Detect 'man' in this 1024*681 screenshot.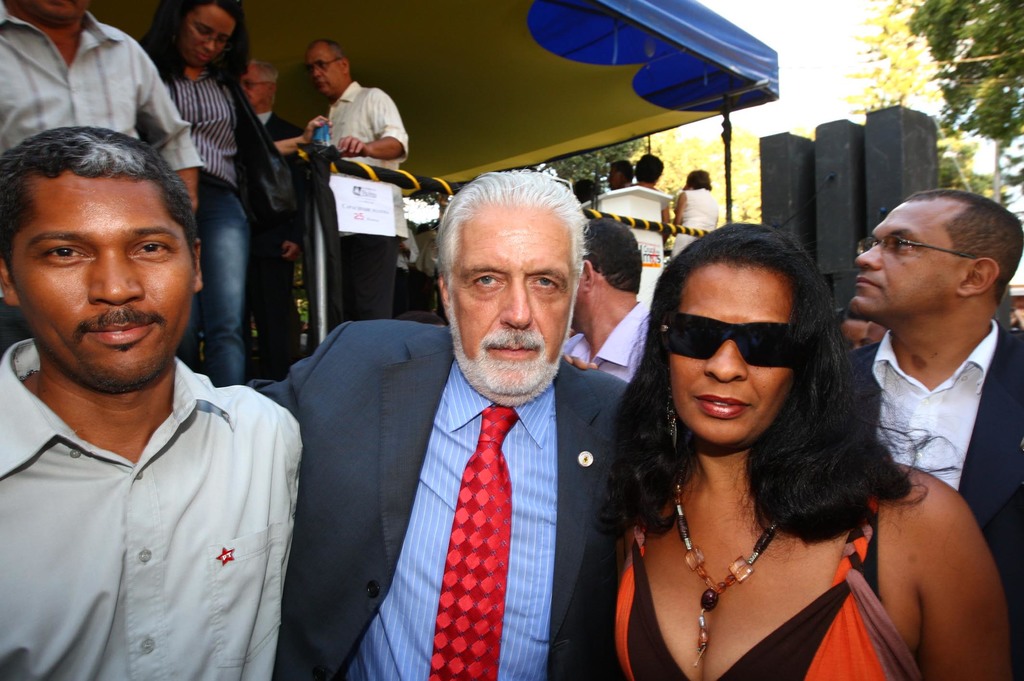
Detection: pyautogui.locateOnScreen(244, 168, 659, 680).
